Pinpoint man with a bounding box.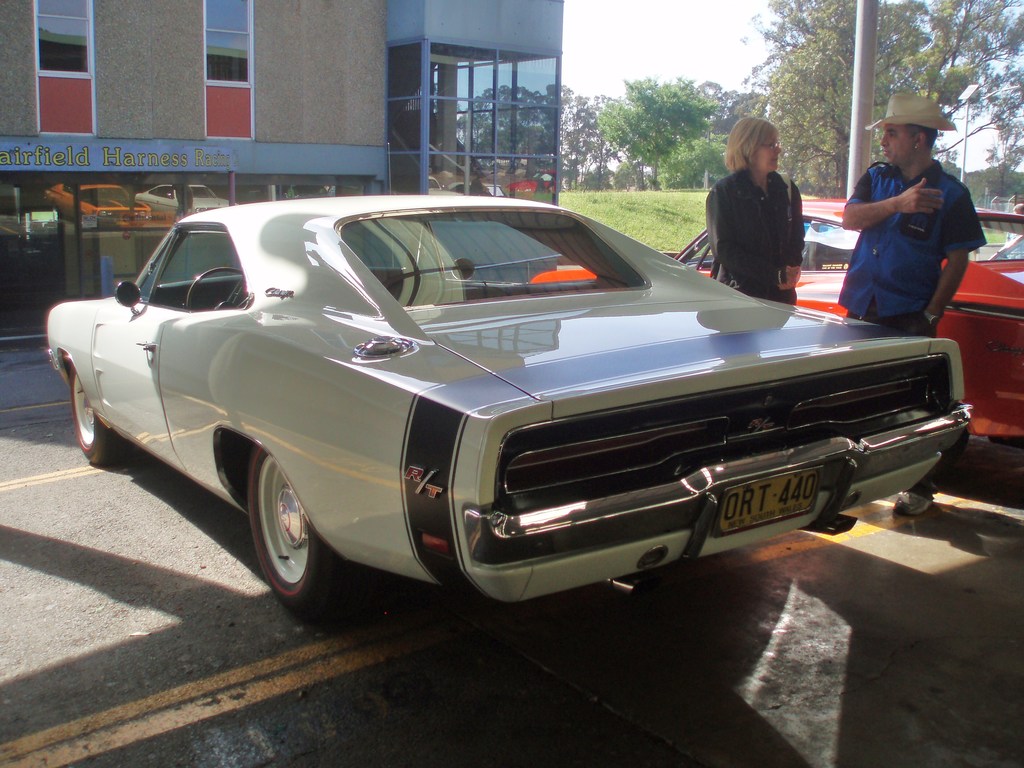
locate(839, 94, 986, 518).
